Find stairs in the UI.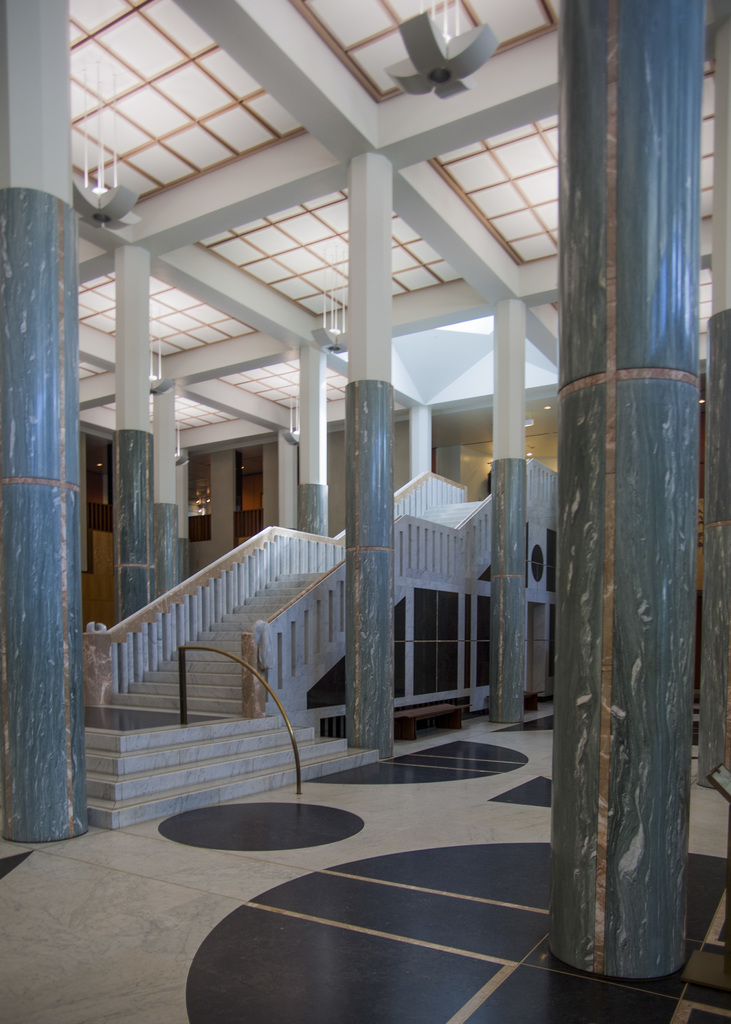
UI element at {"left": 84, "top": 488, "right": 494, "bottom": 832}.
